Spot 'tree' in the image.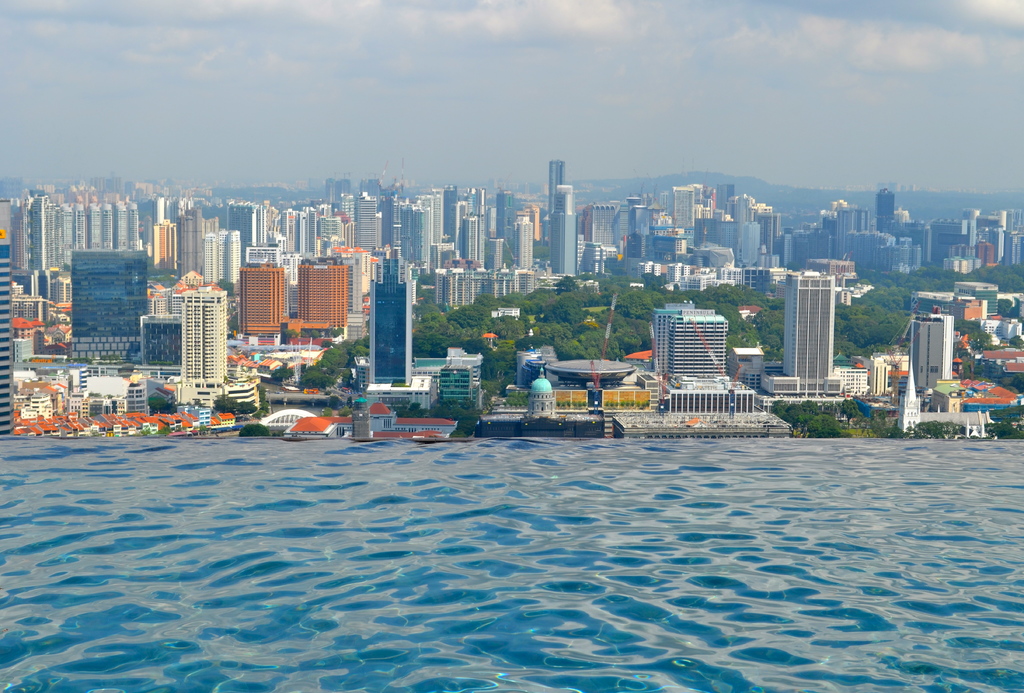
'tree' found at [483, 345, 516, 389].
